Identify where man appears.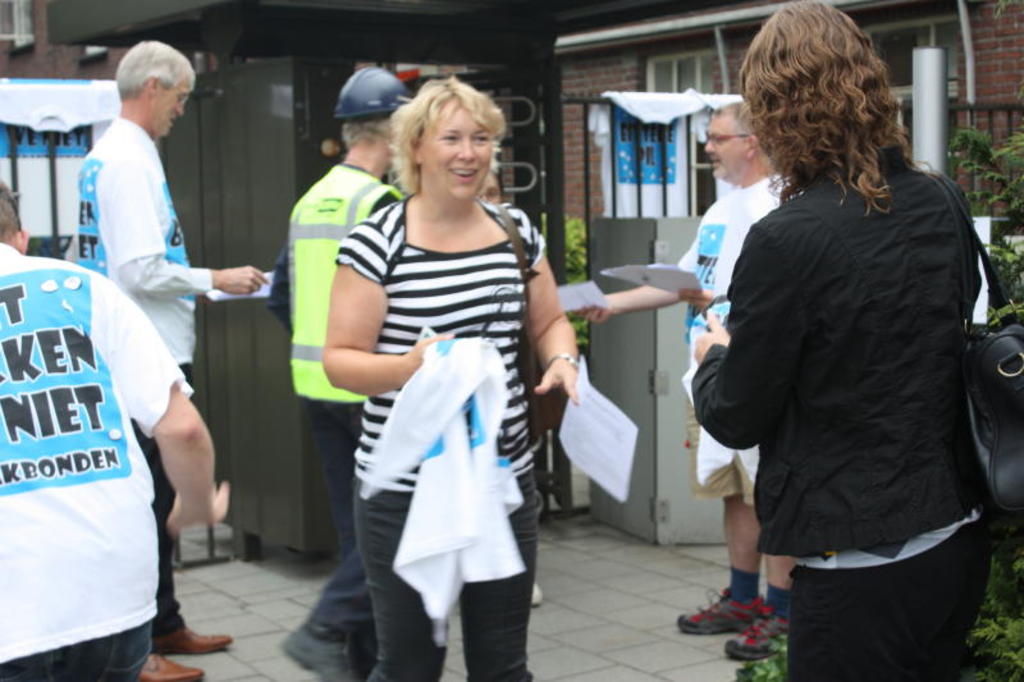
Appears at detection(0, 179, 234, 681).
